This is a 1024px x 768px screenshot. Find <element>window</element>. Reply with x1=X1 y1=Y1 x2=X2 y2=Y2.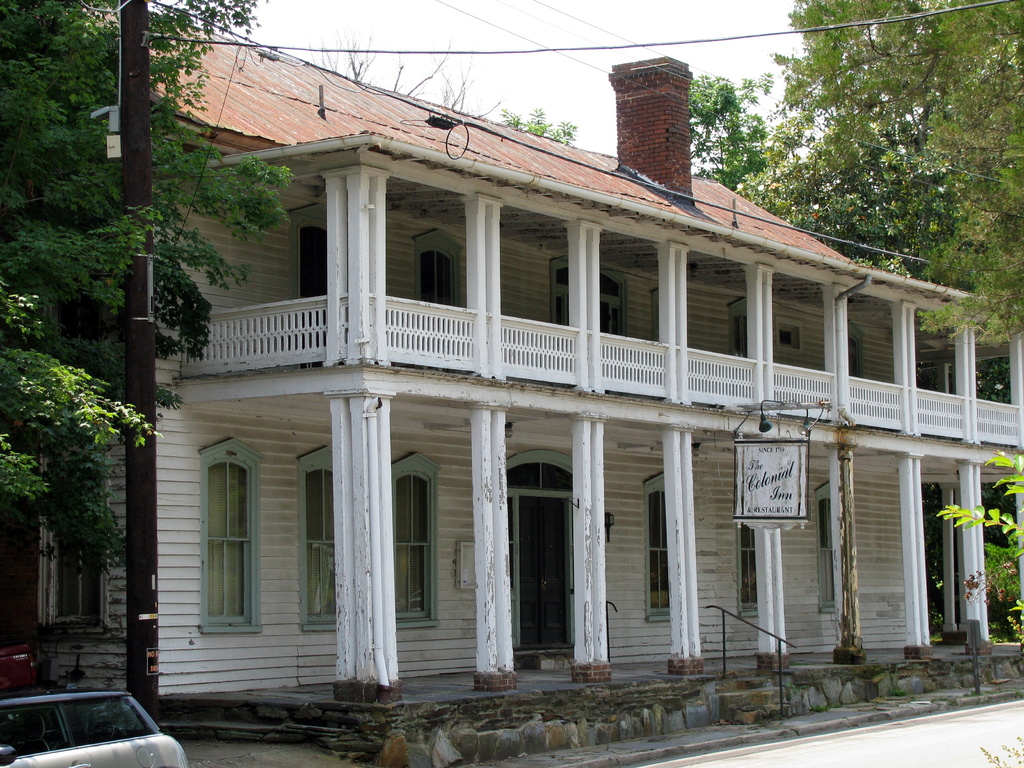
x1=294 y1=197 x2=334 y2=369.
